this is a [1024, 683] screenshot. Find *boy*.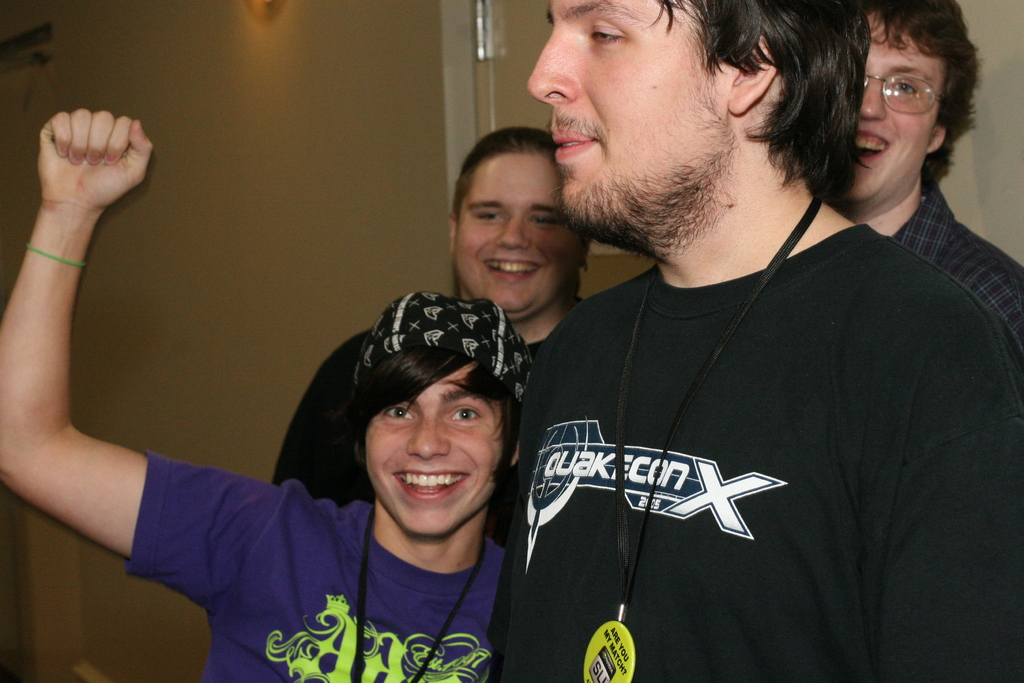
Bounding box: [x1=0, y1=107, x2=514, y2=682].
